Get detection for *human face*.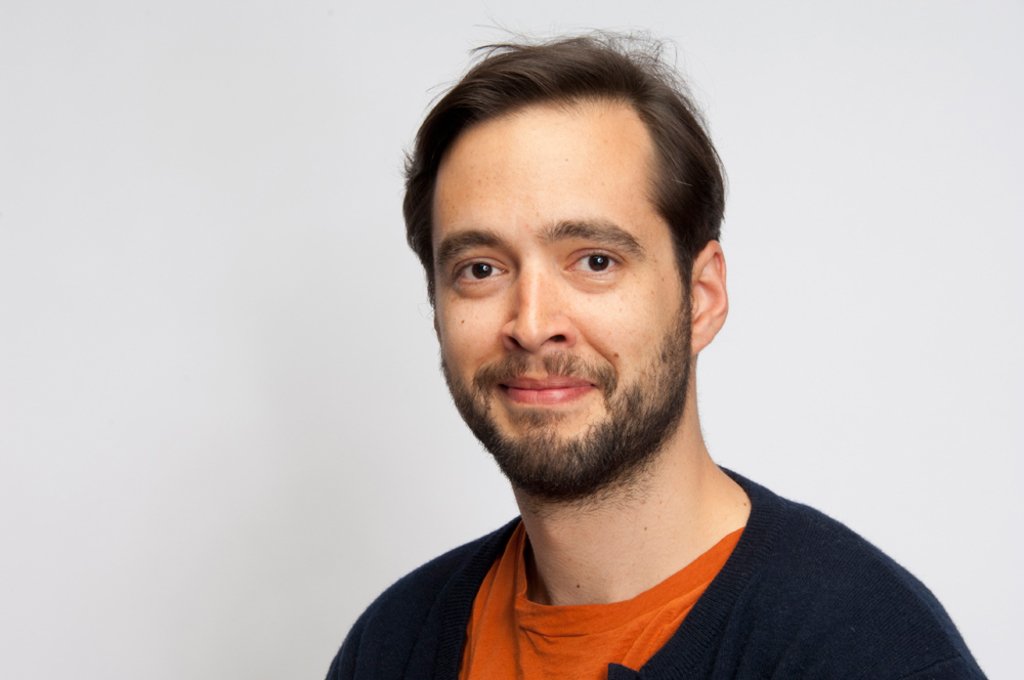
Detection: <region>430, 95, 689, 505</region>.
